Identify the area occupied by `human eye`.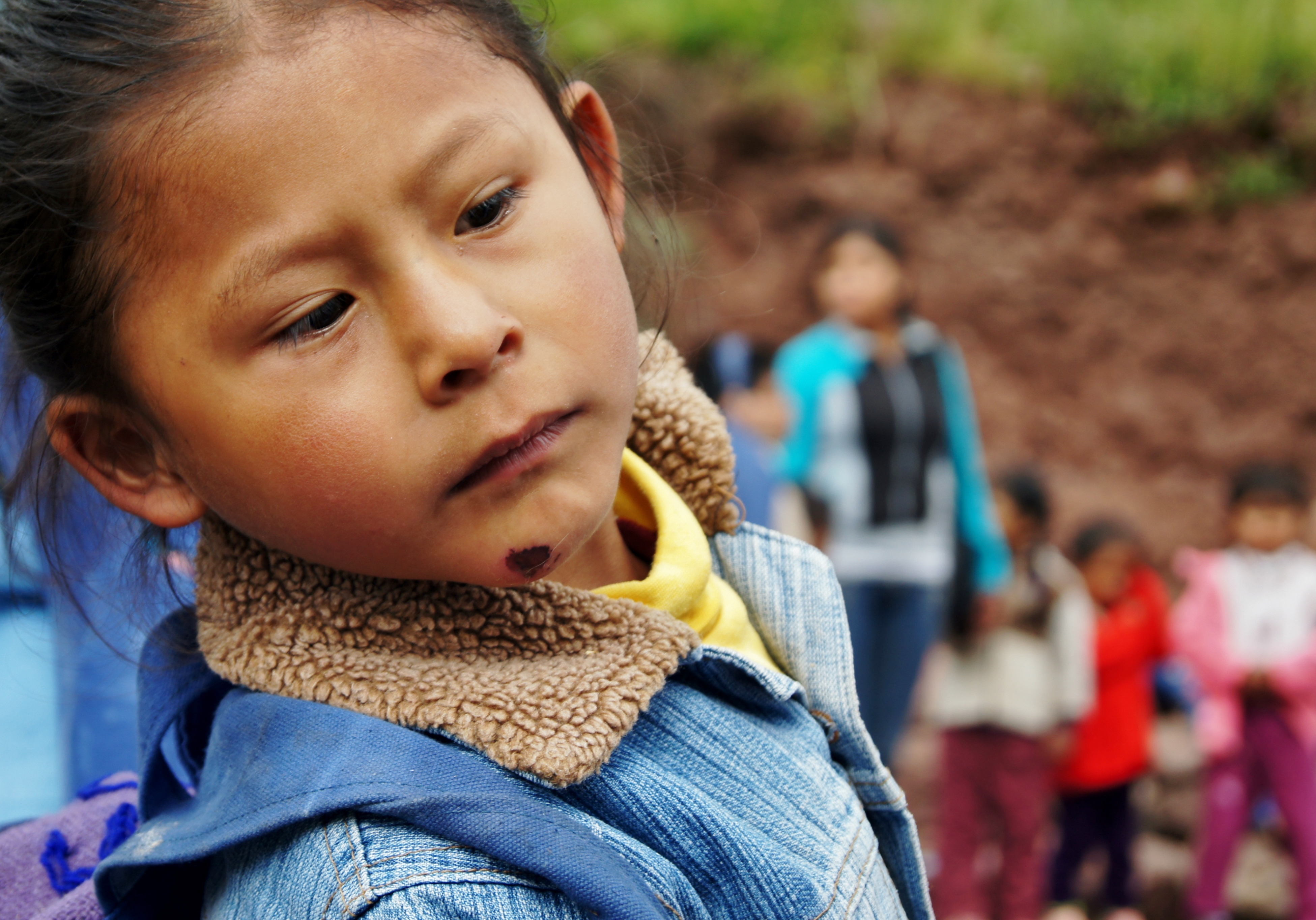
Area: [86, 96, 123, 117].
